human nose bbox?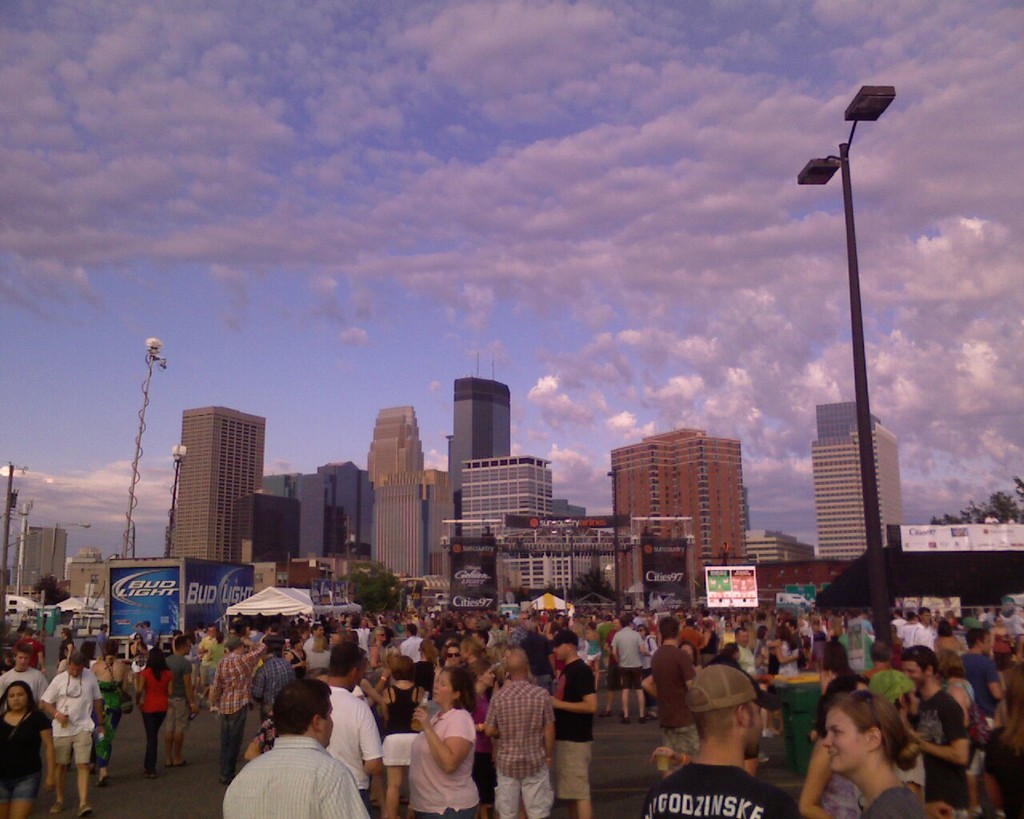
822 731 836 749
